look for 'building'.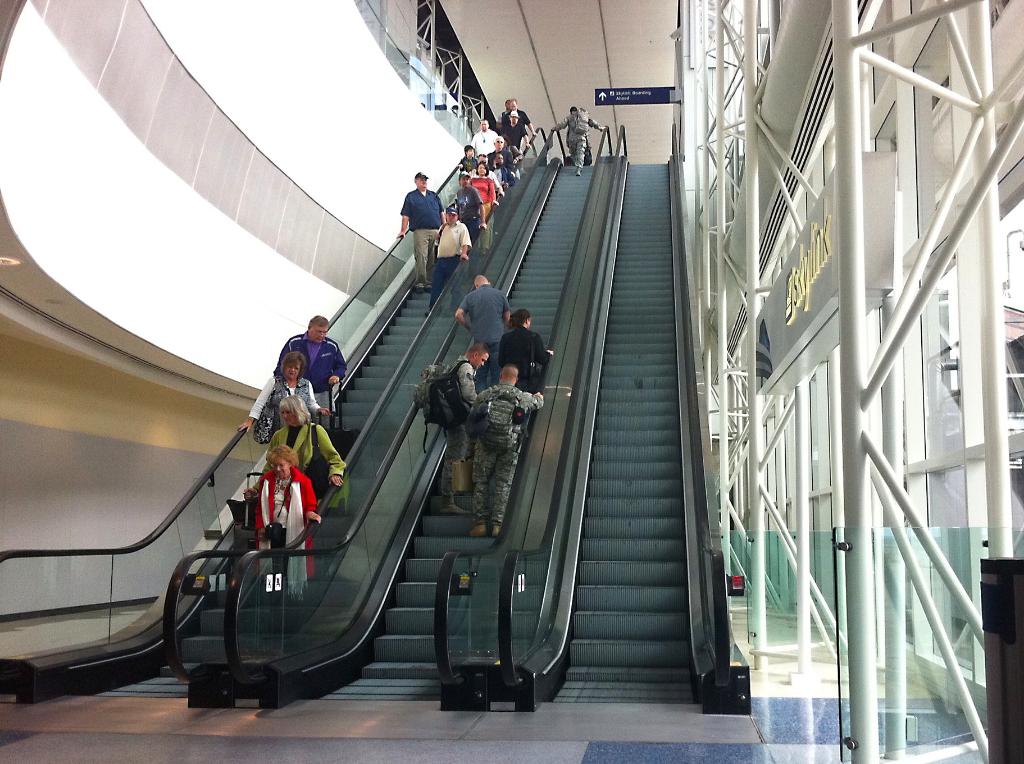
Found: detection(1, 1, 1023, 763).
